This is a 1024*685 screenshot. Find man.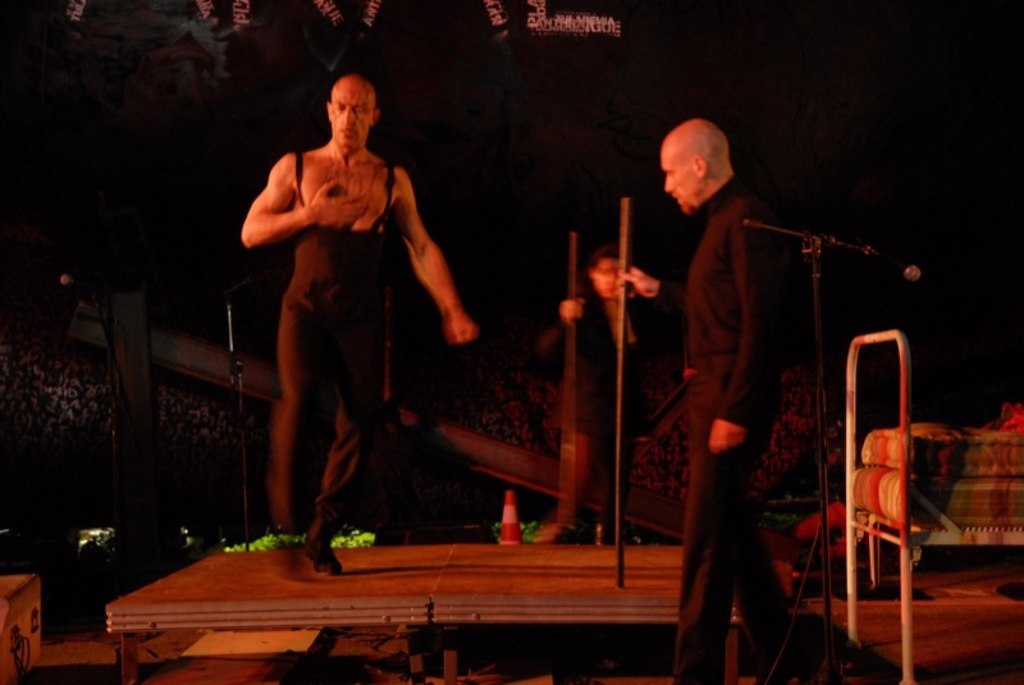
Bounding box: 527:245:657:544.
